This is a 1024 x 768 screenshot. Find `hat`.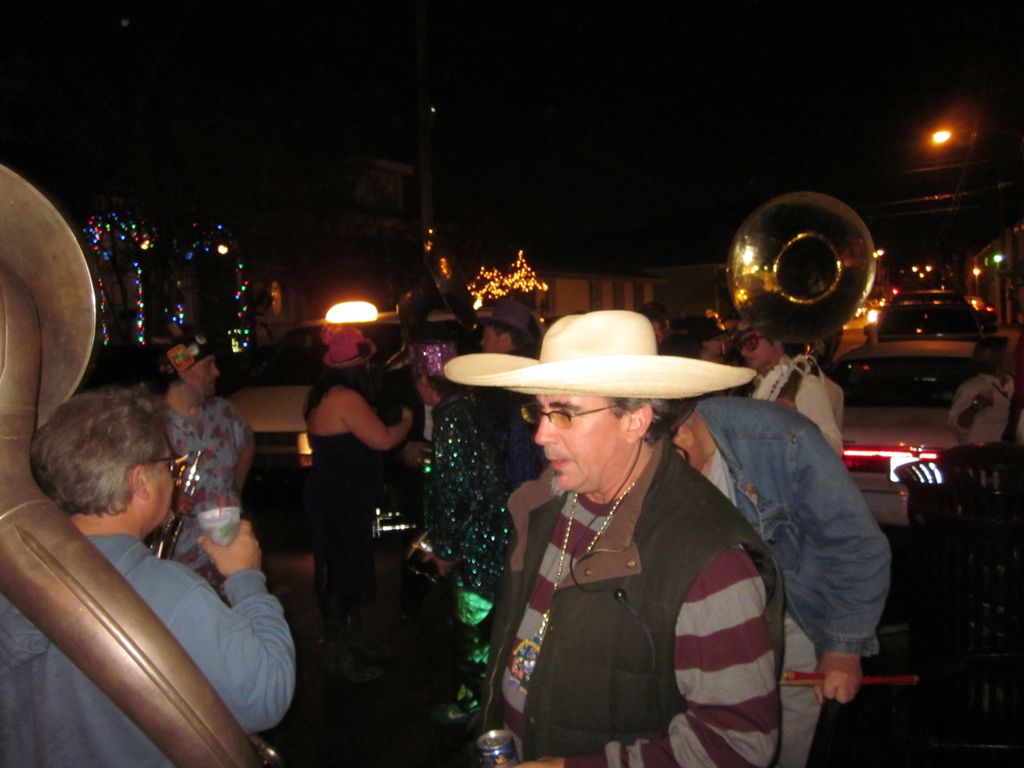
Bounding box: 324/324/378/367.
